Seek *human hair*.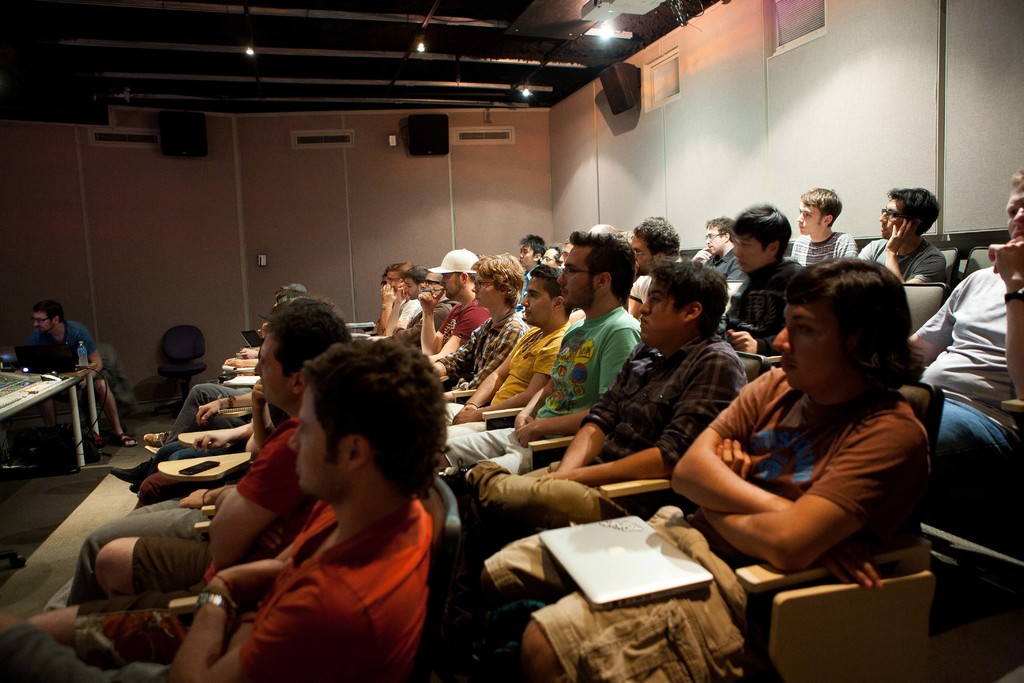
[x1=786, y1=261, x2=924, y2=410].
